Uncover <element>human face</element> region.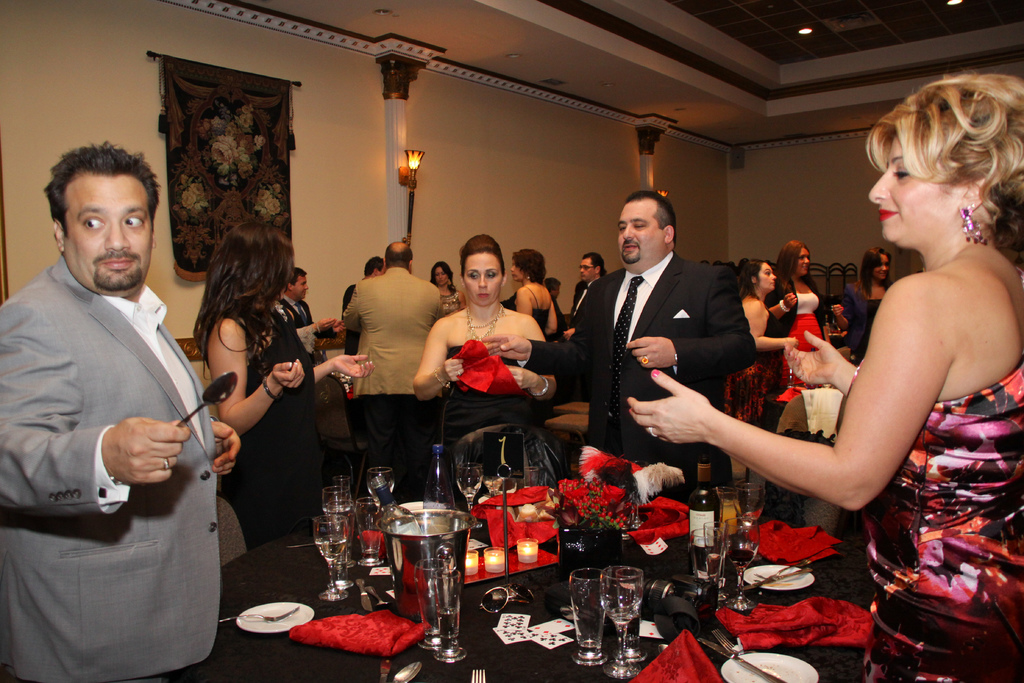
Uncovered: <region>792, 242, 809, 281</region>.
